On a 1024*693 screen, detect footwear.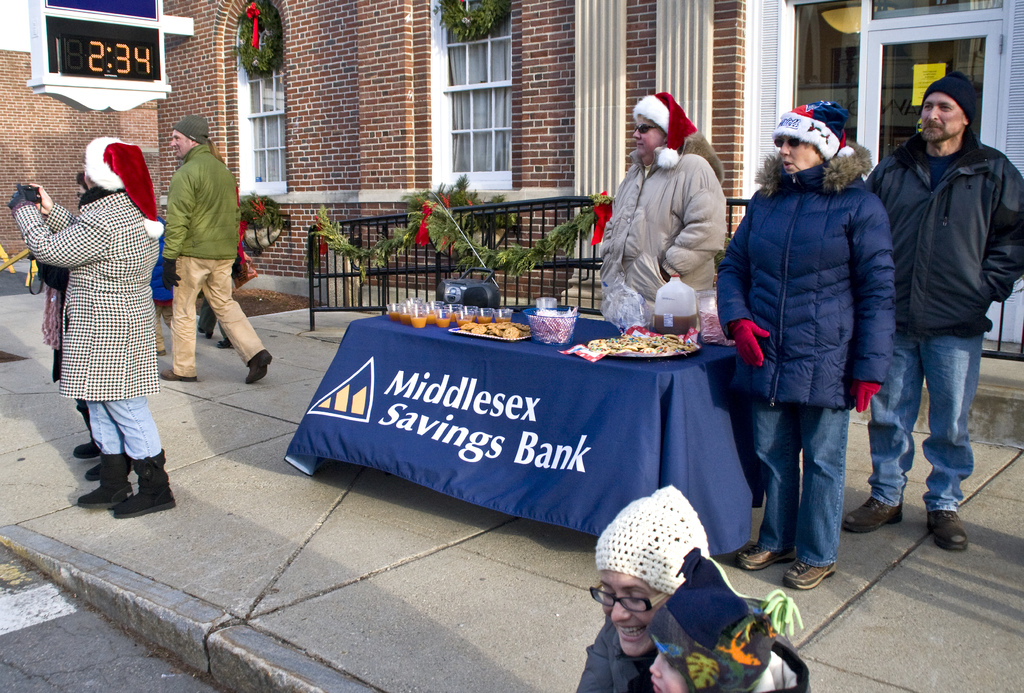
[68, 436, 99, 460].
